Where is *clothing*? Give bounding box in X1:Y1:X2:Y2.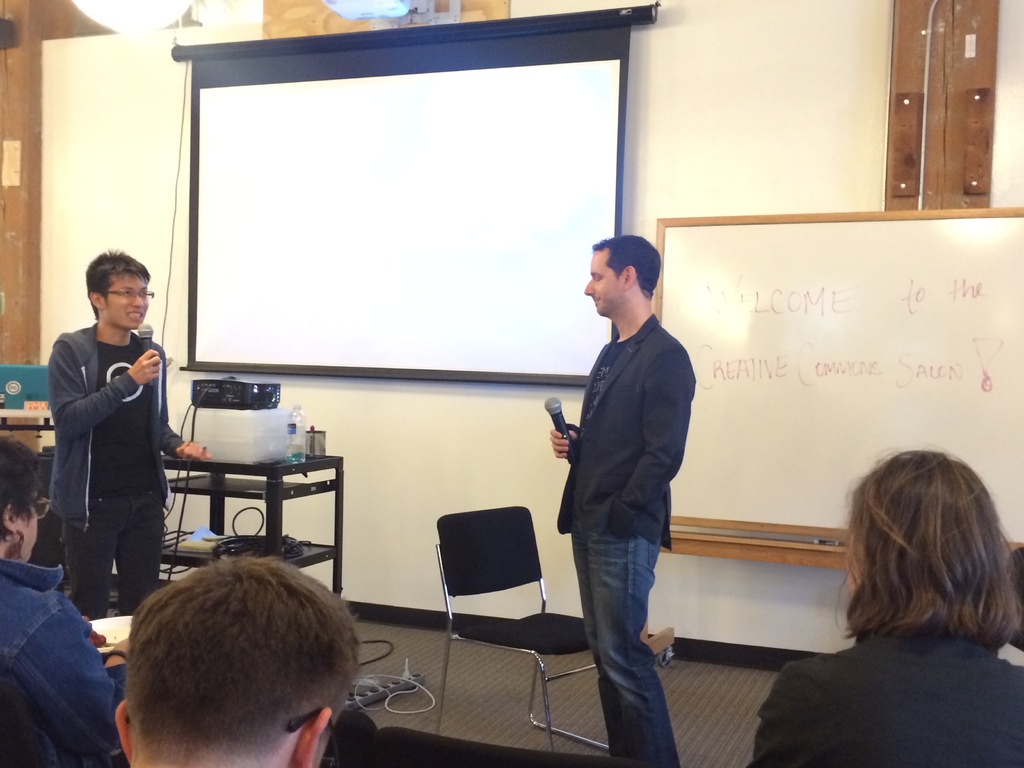
38:284:174:623.
